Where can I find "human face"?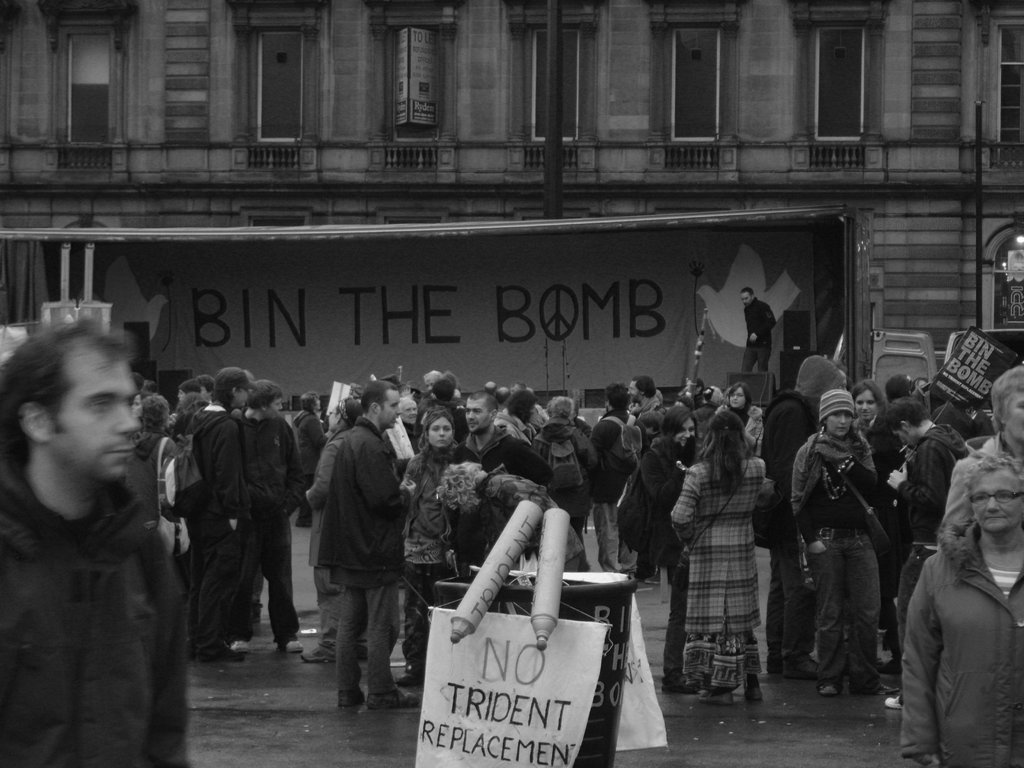
You can find it at (x1=401, y1=399, x2=418, y2=422).
